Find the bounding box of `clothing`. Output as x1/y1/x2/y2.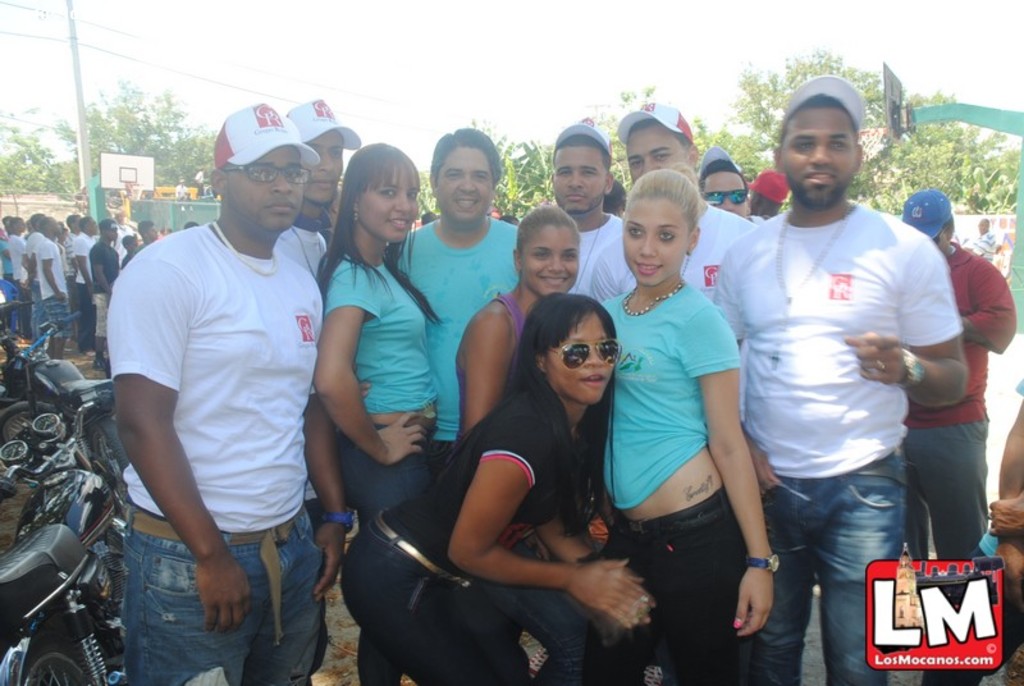
392/210/541/504.
